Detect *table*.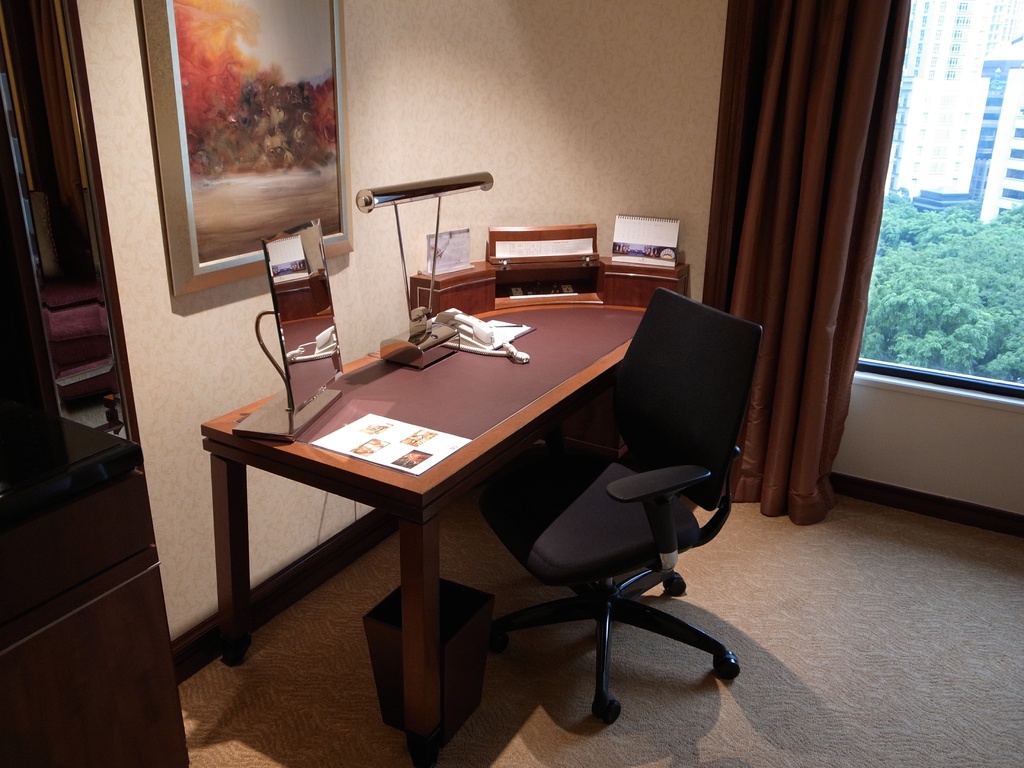
Detected at bbox=(191, 316, 723, 742).
